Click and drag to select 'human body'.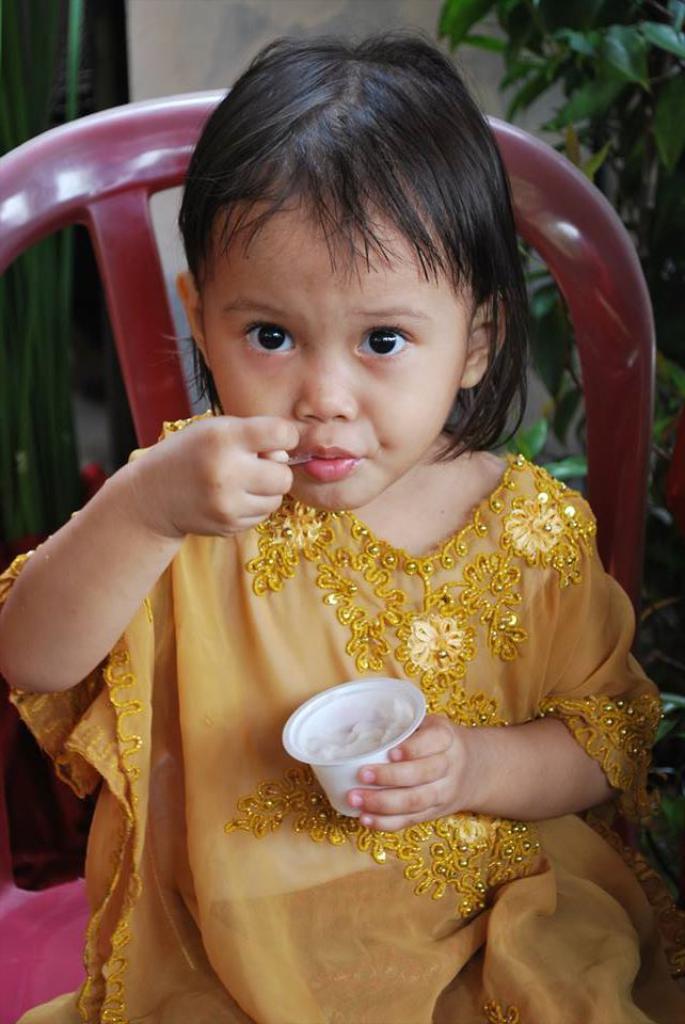
Selection: 64:101:644:1023.
